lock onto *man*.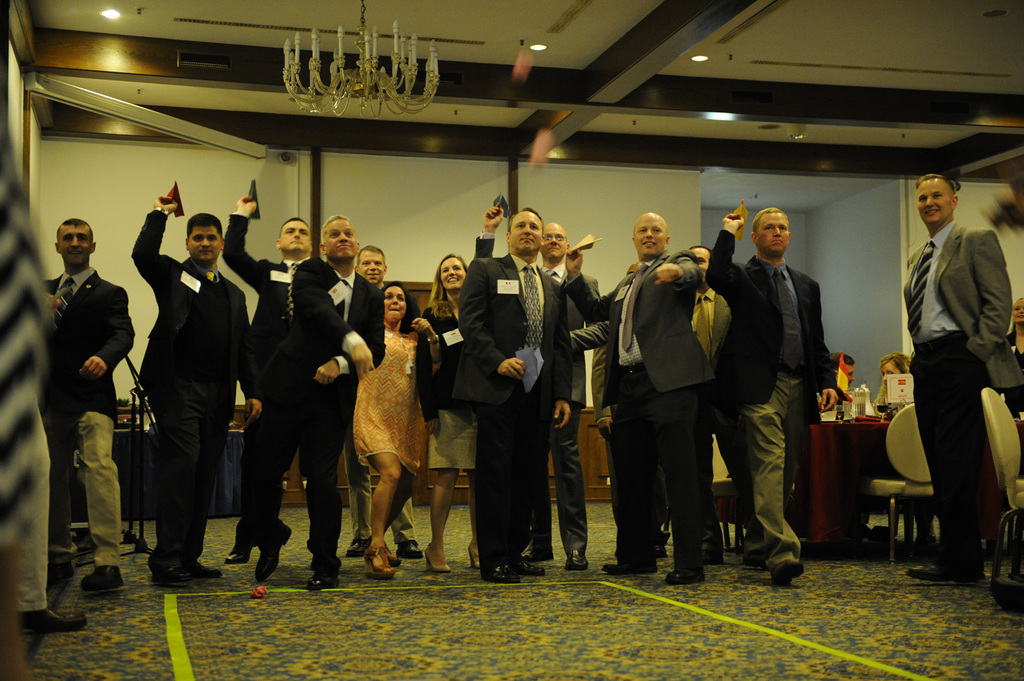
Locked: 826 352 859 389.
